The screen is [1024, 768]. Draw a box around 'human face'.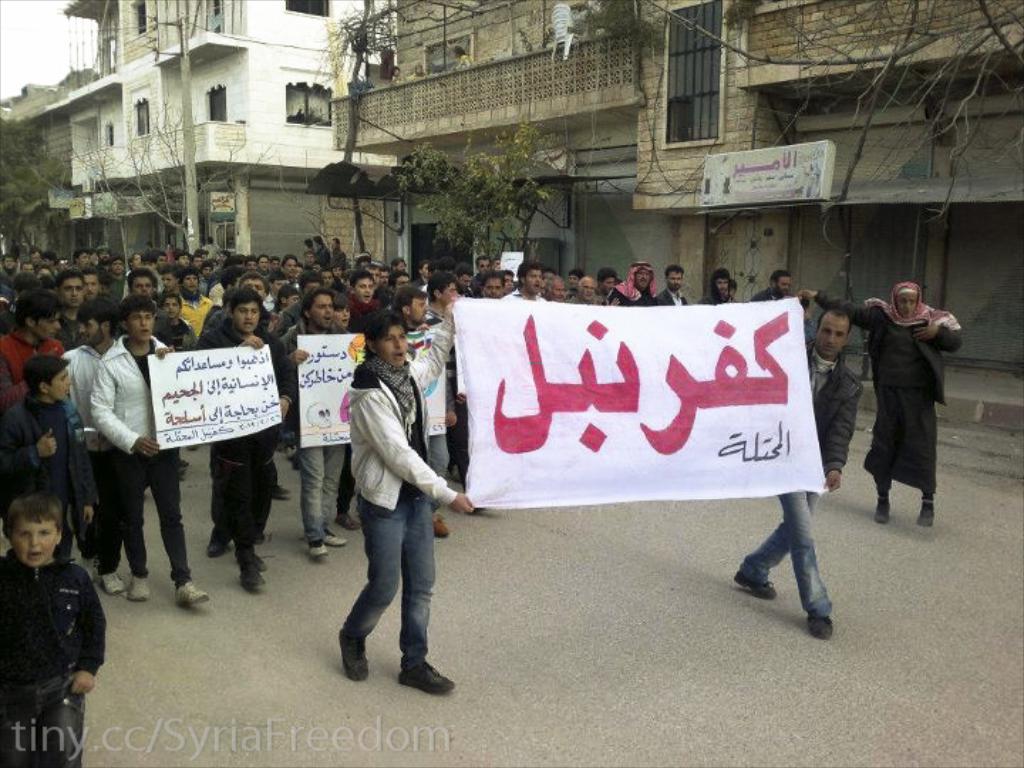
detection(402, 294, 430, 324).
